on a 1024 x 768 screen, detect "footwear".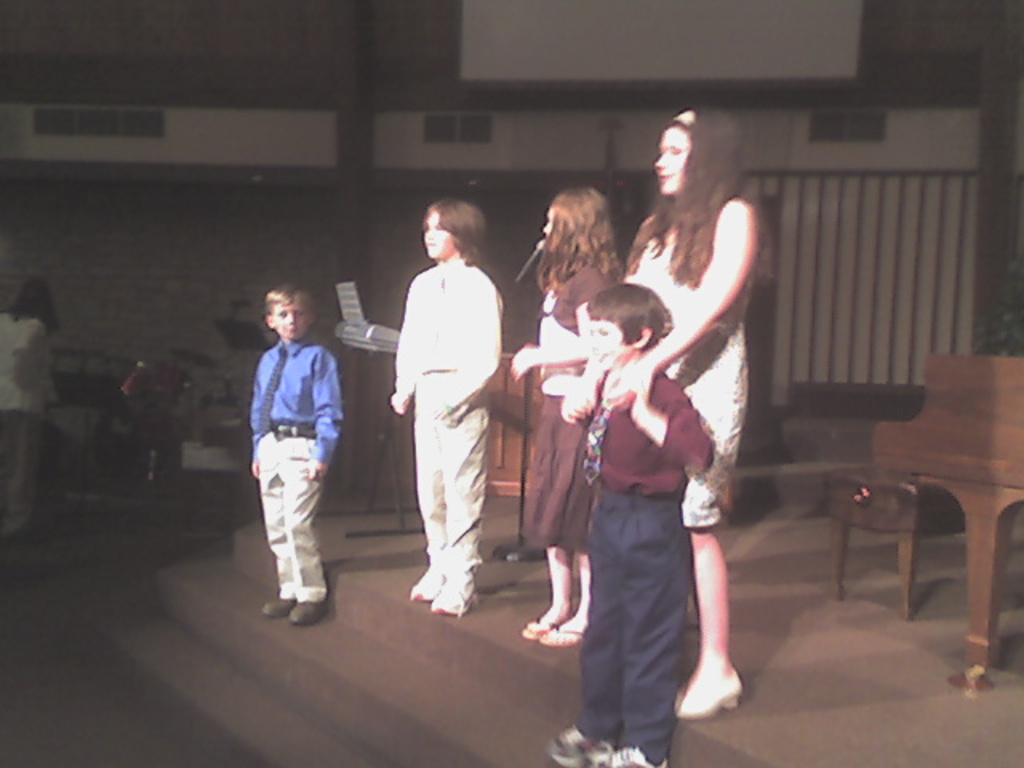
[592, 739, 662, 766].
